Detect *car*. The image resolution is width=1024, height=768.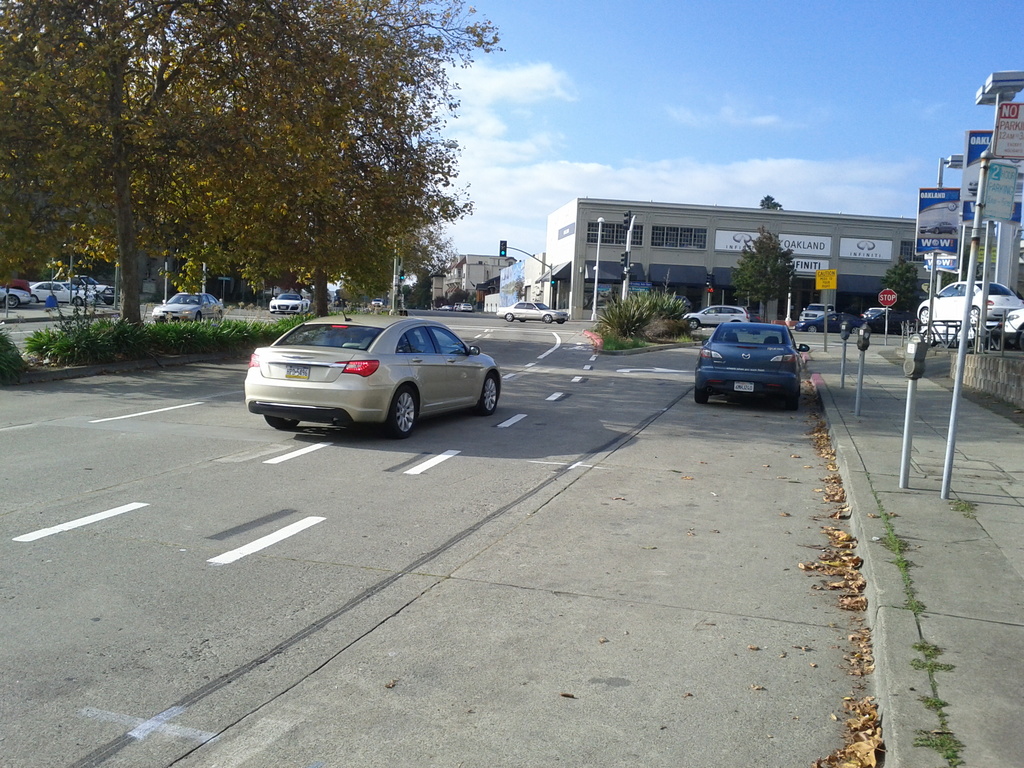
locate(269, 282, 312, 316).
